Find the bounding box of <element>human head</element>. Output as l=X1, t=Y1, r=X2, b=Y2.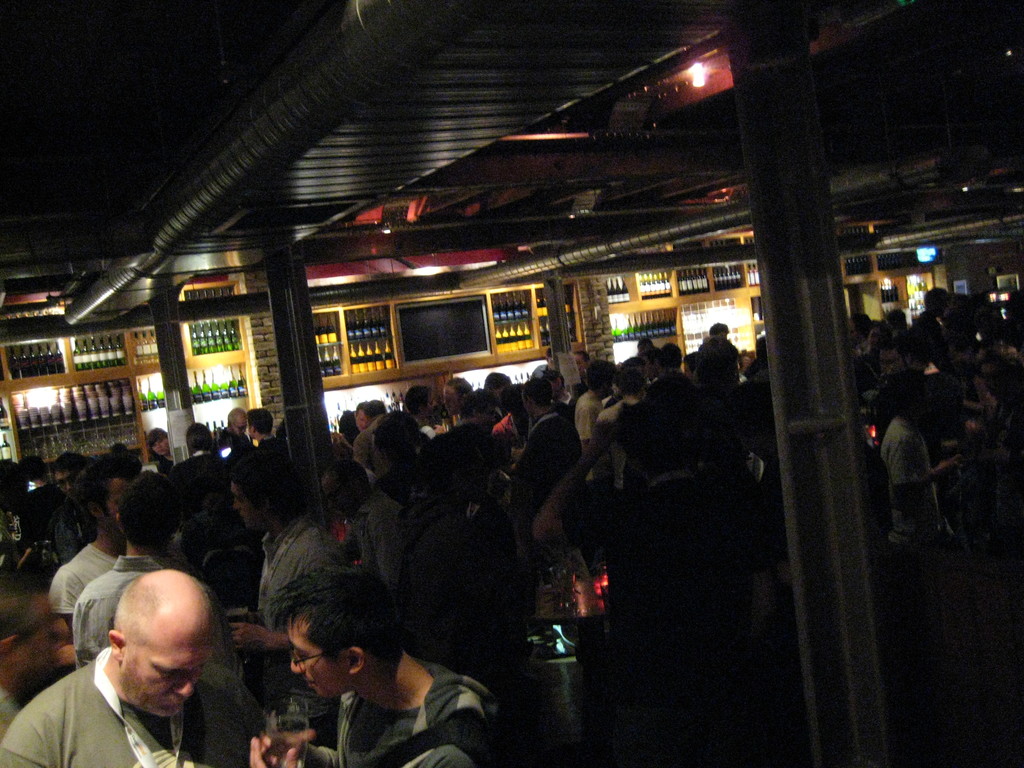
l=147, t=426, r=170, b=459.
